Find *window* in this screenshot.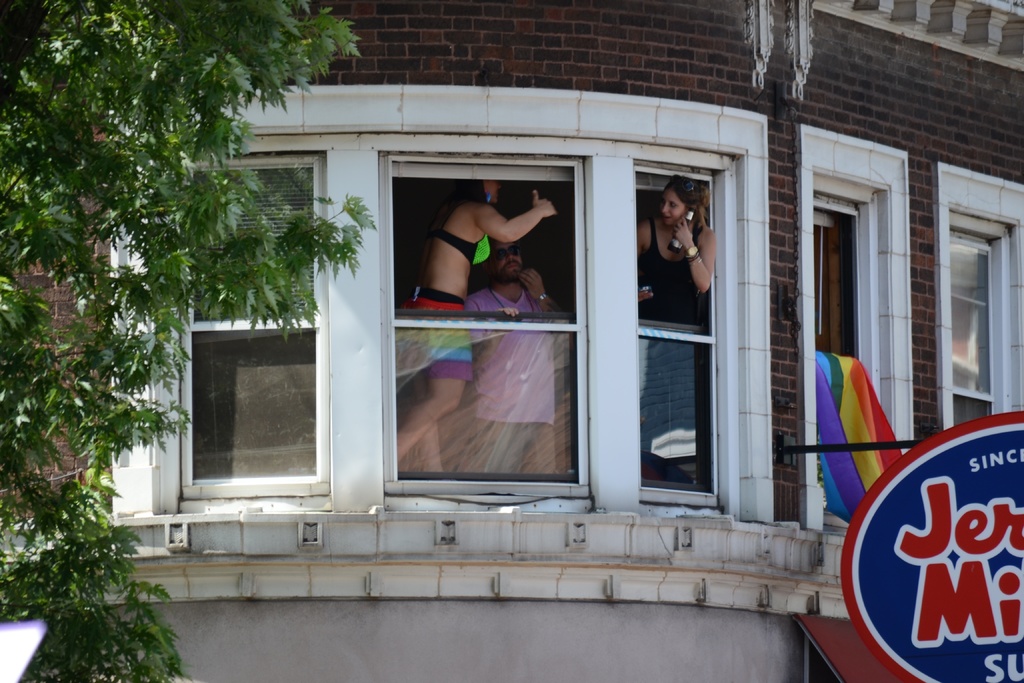
The bounding box for *window* is l=640, t=160, r=716, b=513.
